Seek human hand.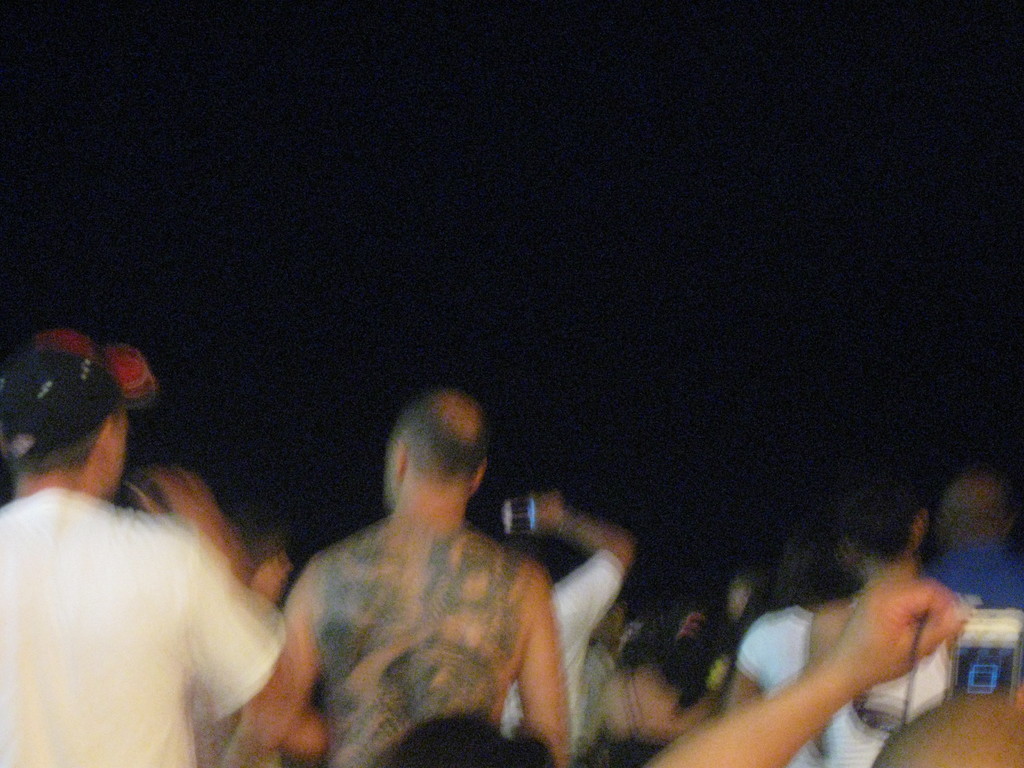
l=251, t=554, r=289, b=602.
